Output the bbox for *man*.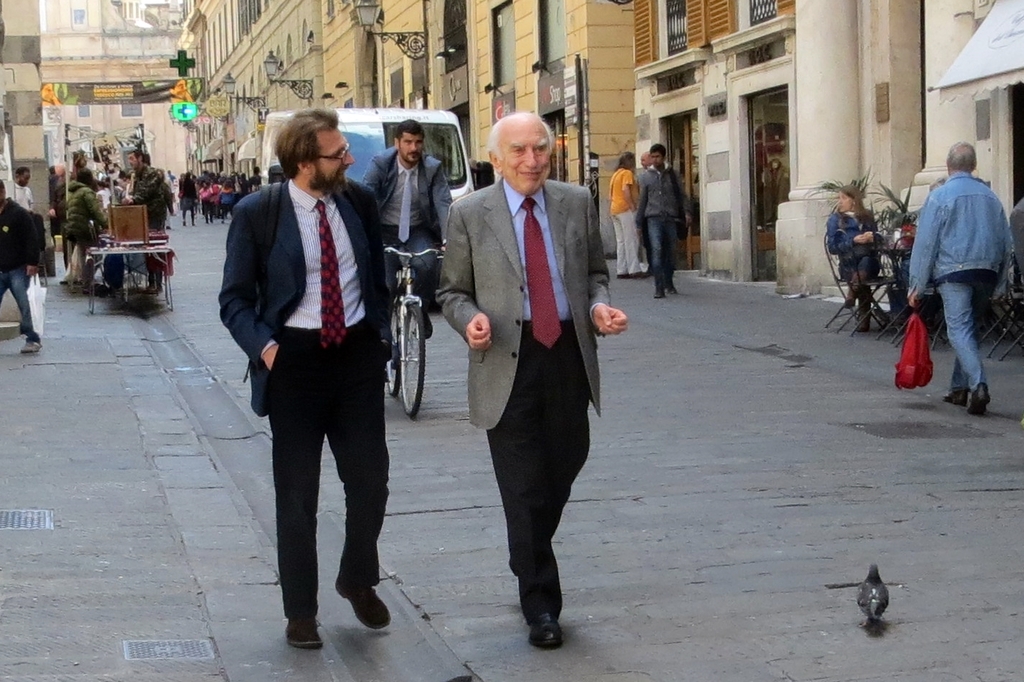
[363,109,471,357].
